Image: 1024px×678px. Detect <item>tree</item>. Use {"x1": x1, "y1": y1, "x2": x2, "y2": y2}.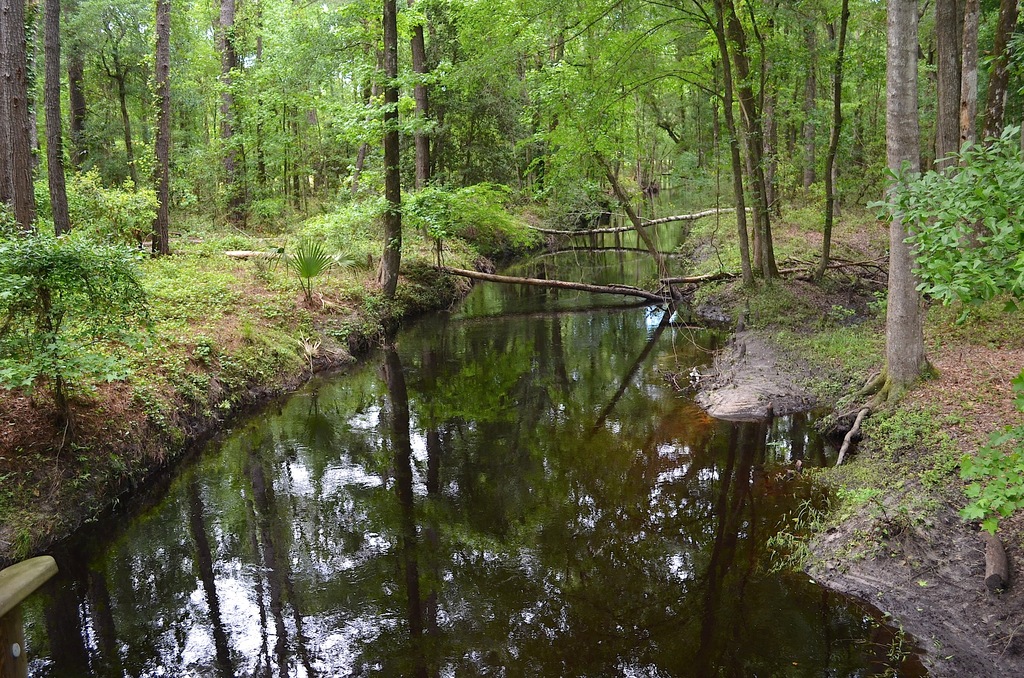
{"x1": 102, "y1": 4, "x2": 152, "y2": 188}.
